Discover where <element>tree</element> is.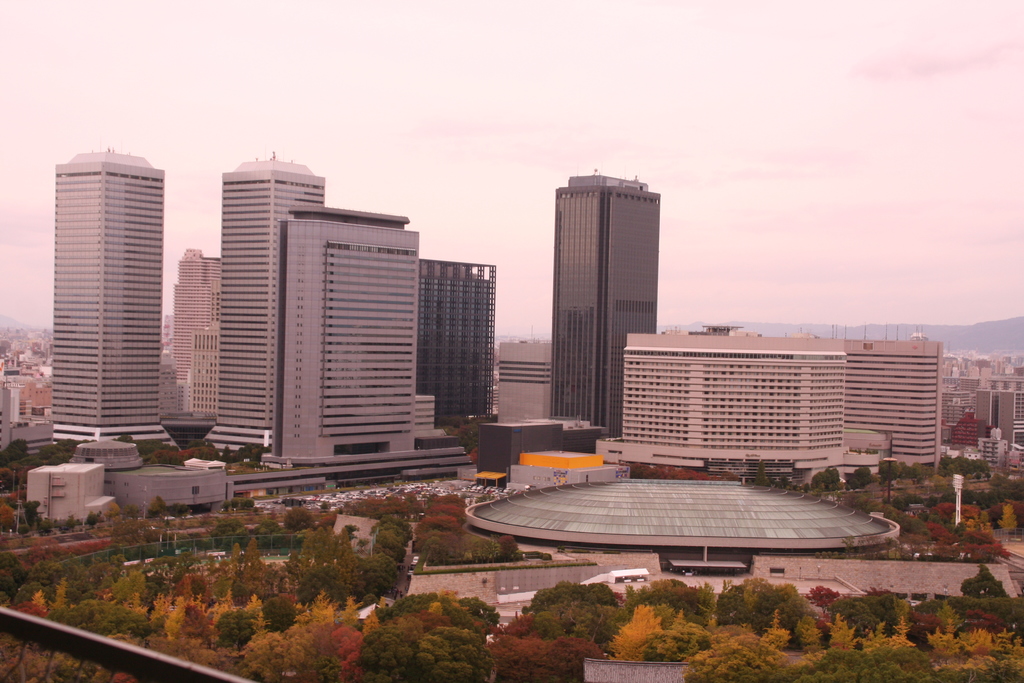
Discovered at 481,603,605,682.
